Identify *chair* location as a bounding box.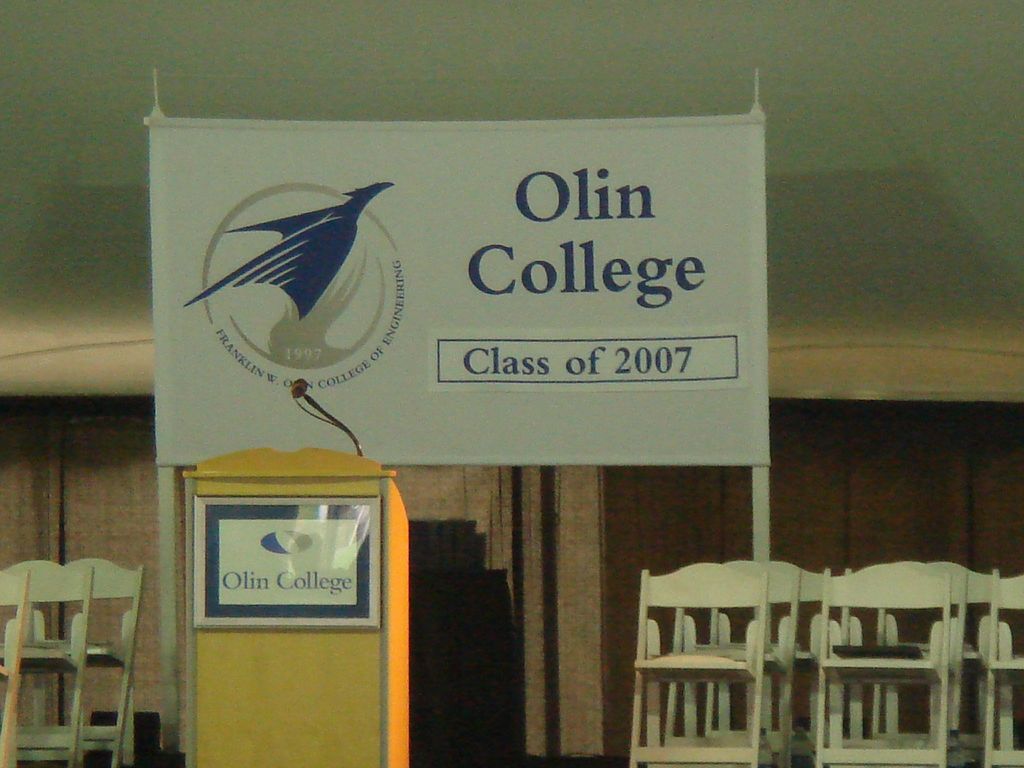
(749,557,827,767).
